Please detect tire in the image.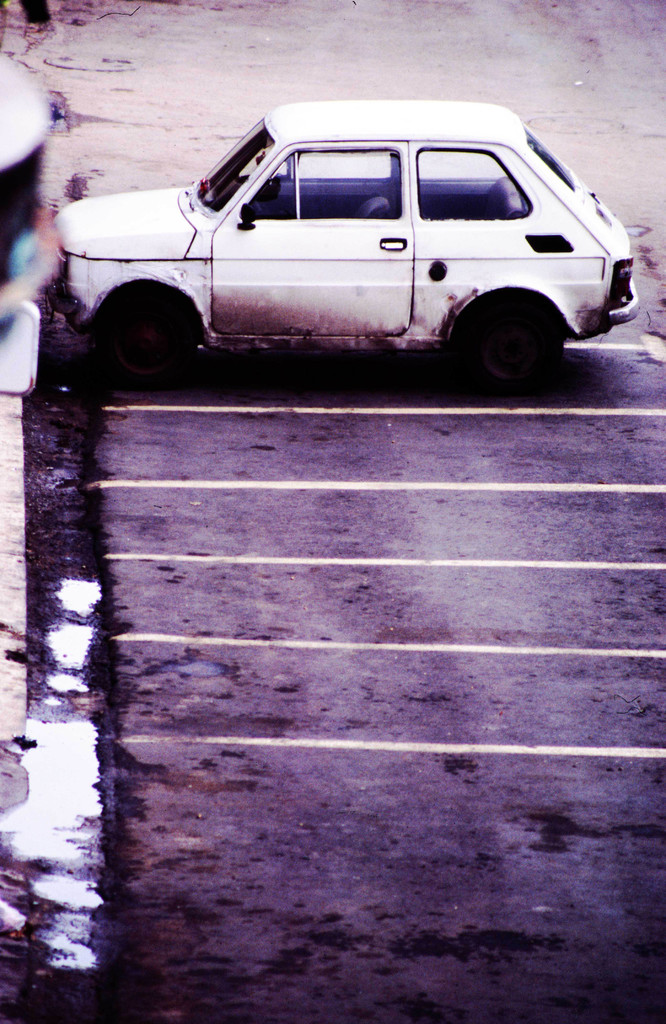
450 292 567 383.
